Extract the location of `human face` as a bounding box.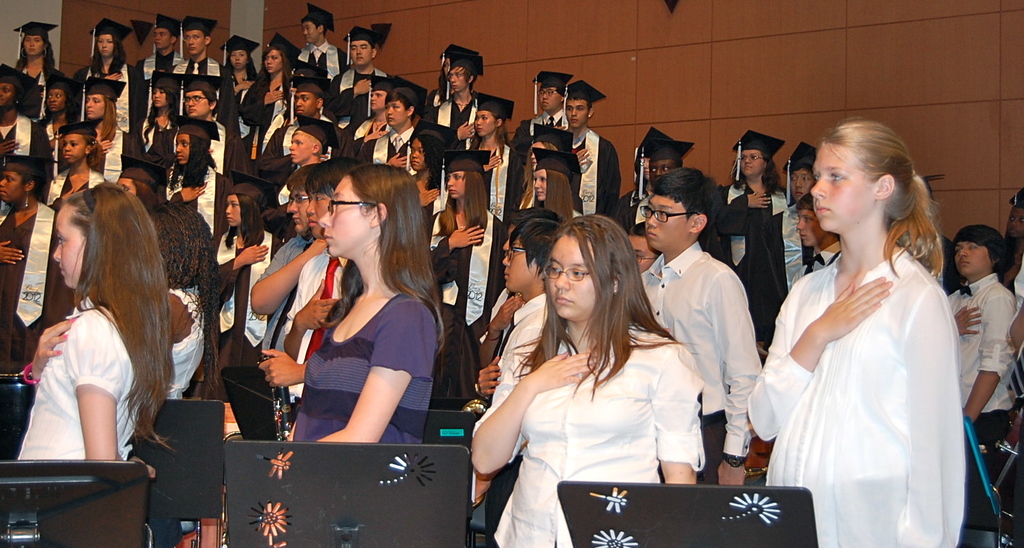
<box>543,90,559,112</box>.
